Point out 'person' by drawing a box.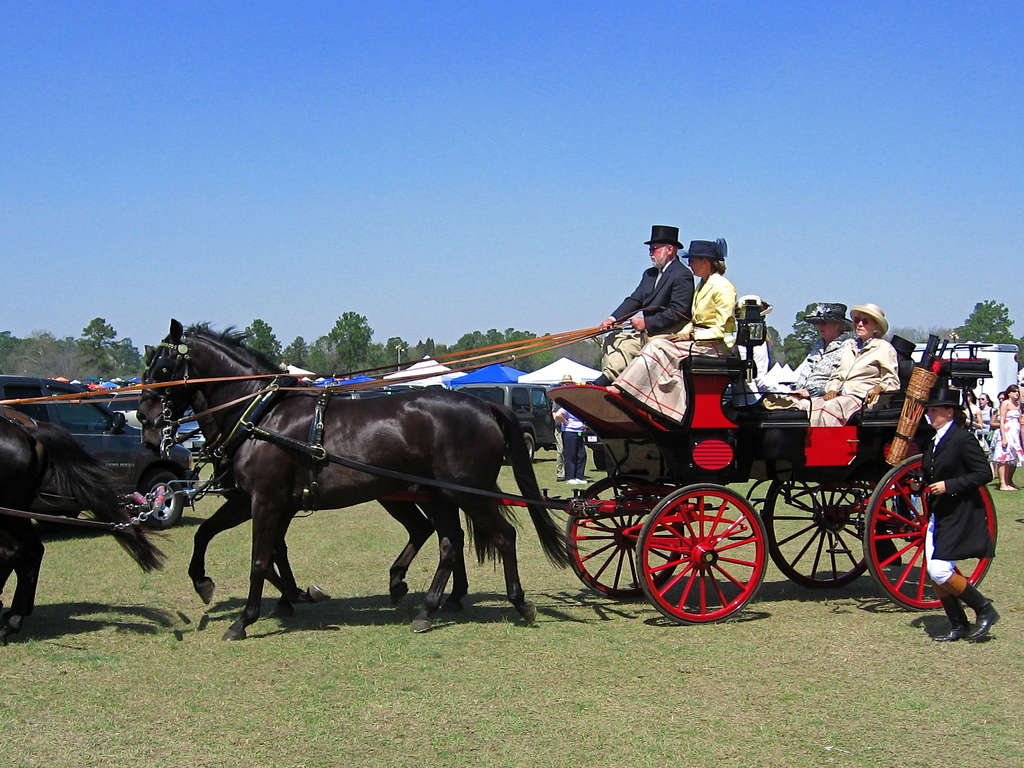
pyautogui.locateOnScreen(767, 302, 844, 401).
